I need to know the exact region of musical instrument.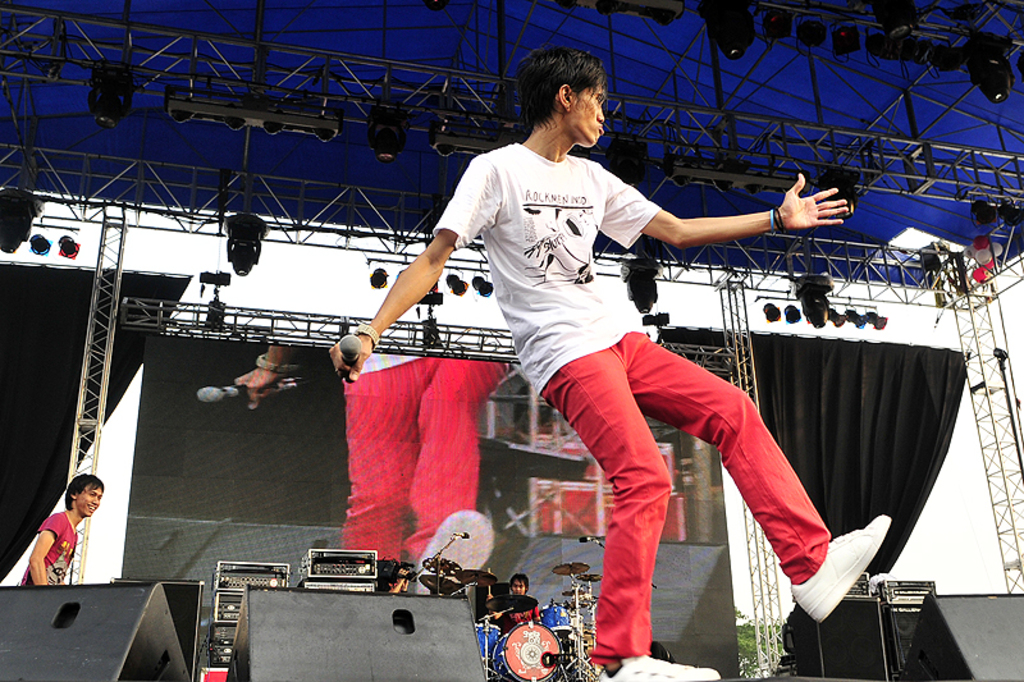
Region: select_region(554, 582, 591, 601).
